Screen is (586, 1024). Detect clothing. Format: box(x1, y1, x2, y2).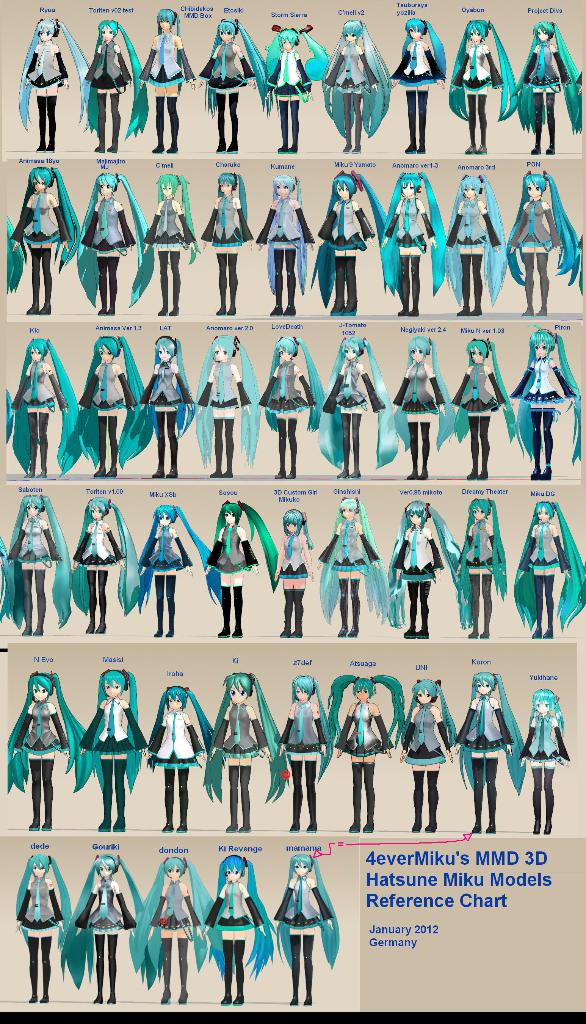
box(99, 700, 128, 756).
